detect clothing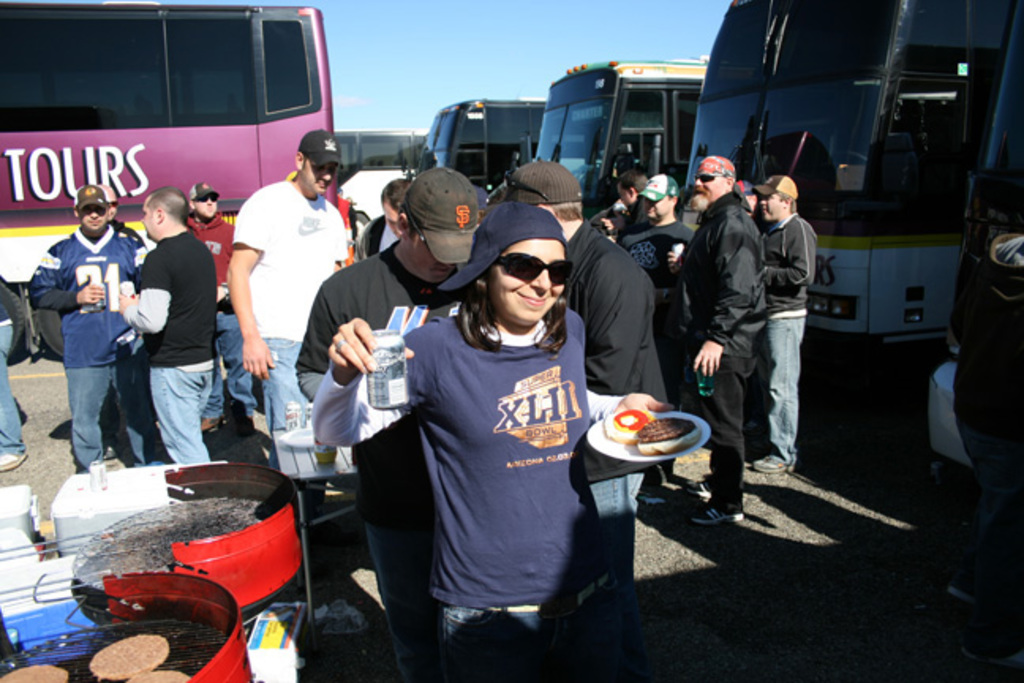
(689,193,754,514)
